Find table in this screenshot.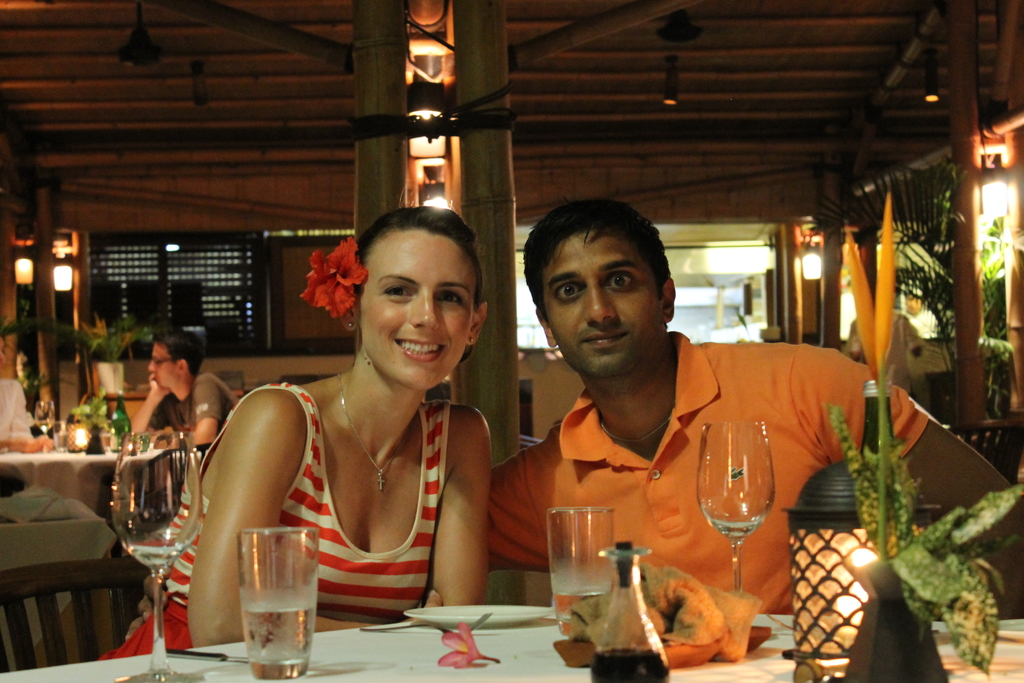
The bounding box for table is [0,604,1023,682].
